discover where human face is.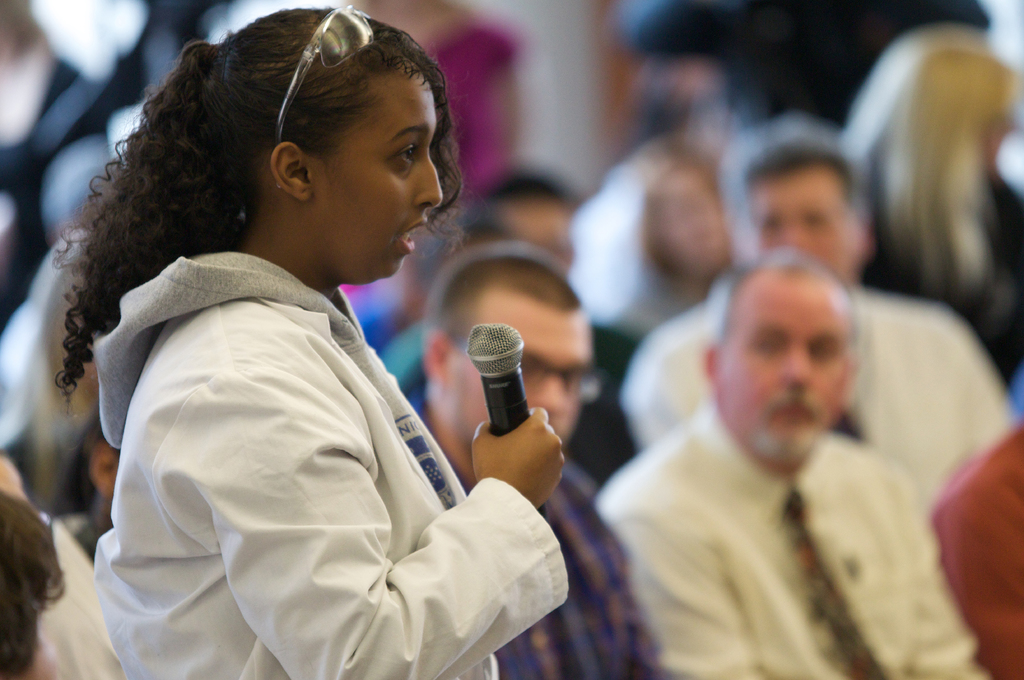
Discovered at detection(751, 175, 855, 279).
